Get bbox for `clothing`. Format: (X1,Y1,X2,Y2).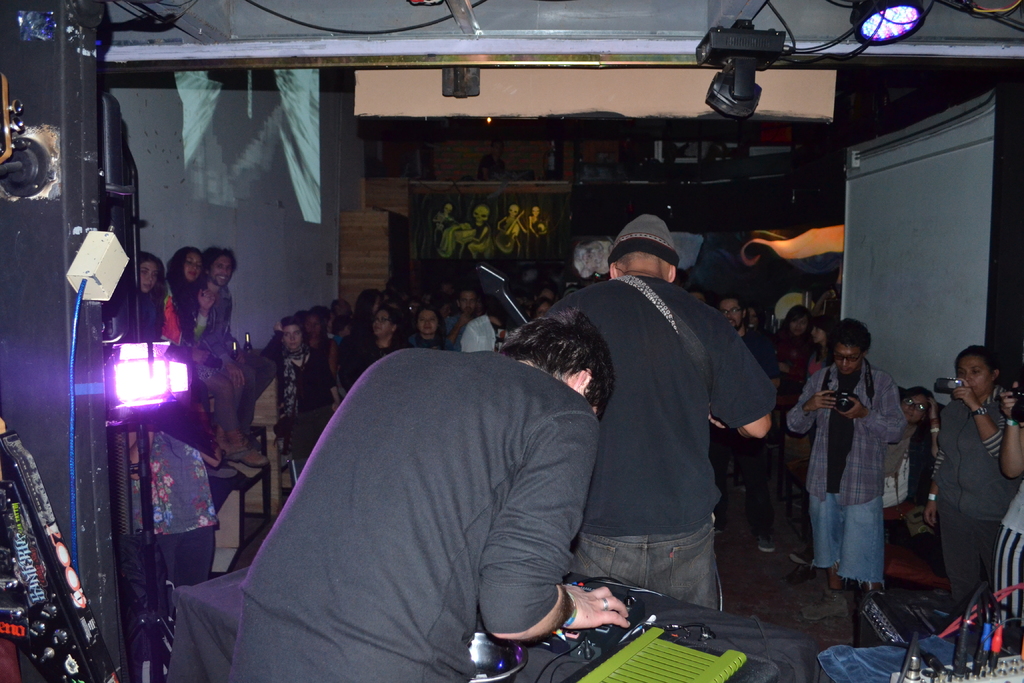
(235,319,618,682).
